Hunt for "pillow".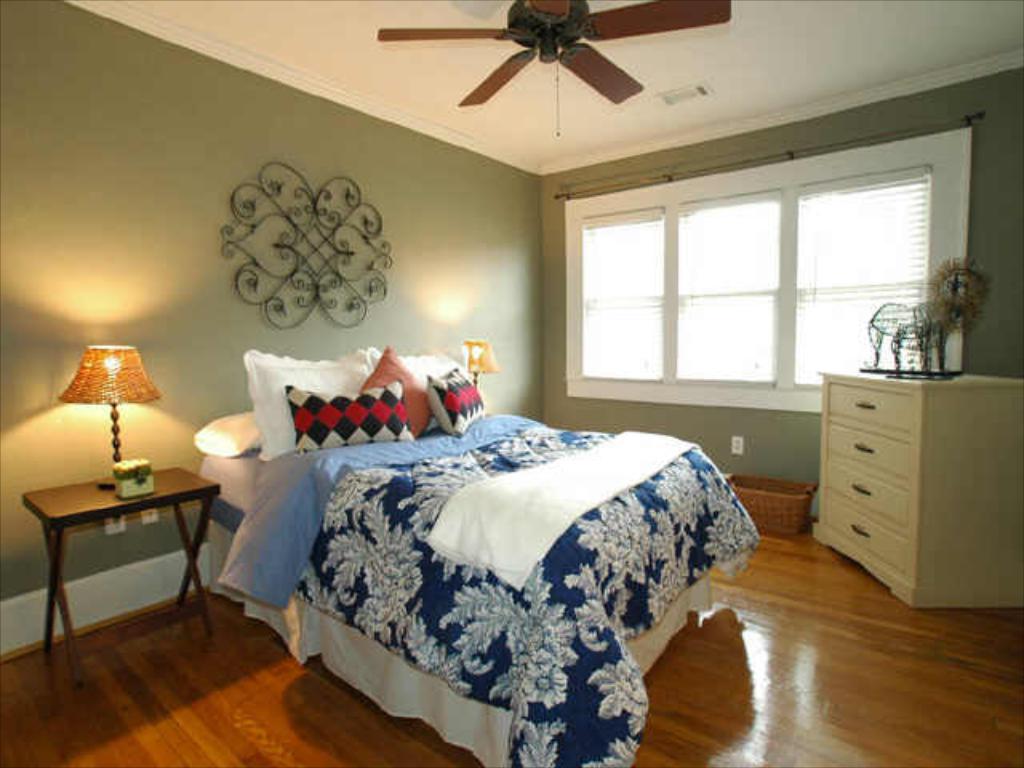
Hunted down at (288, 382, 419, 456).
